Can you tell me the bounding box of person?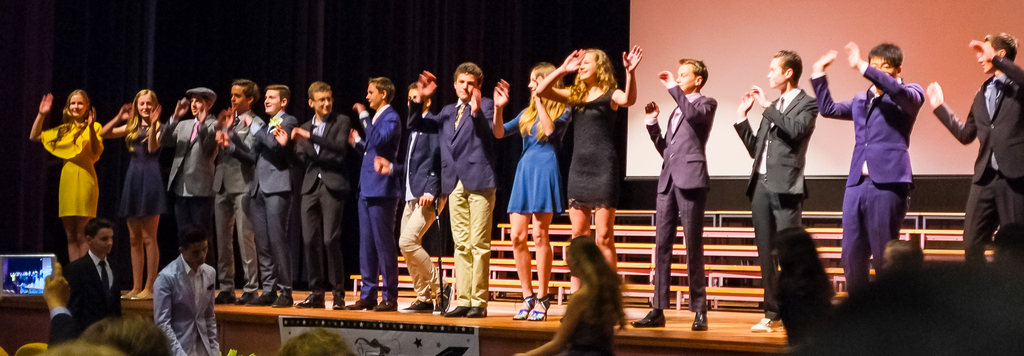
<box>544,41,644,331</box>.
